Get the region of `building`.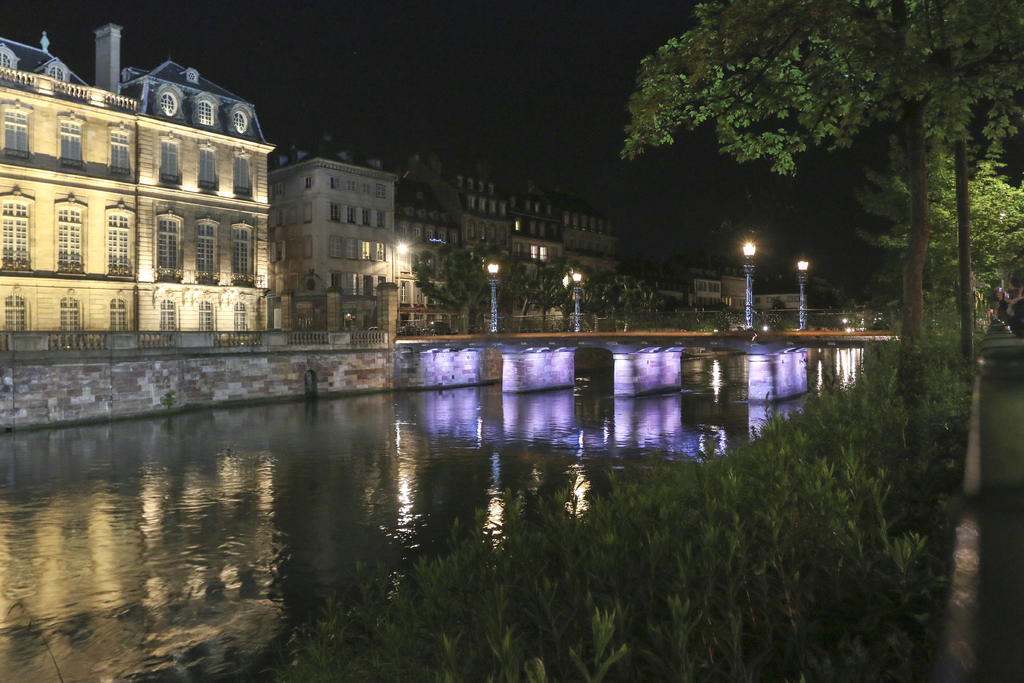
BBox(272, 155, 398, 327).
